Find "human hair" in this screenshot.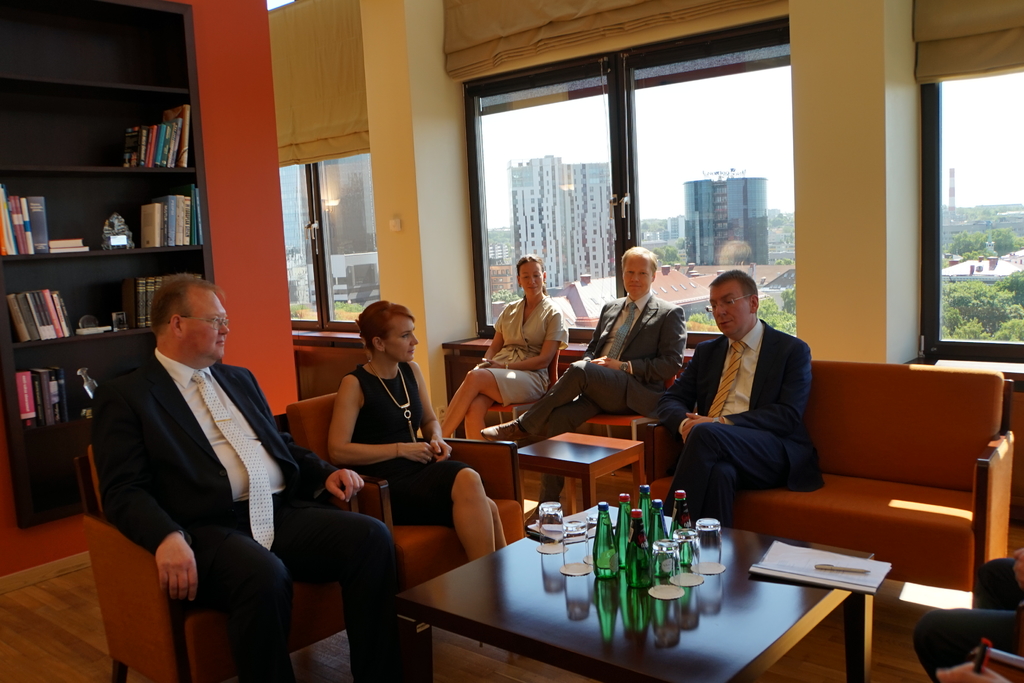
The bounding box for "human hair" is 620 247 657 281.
